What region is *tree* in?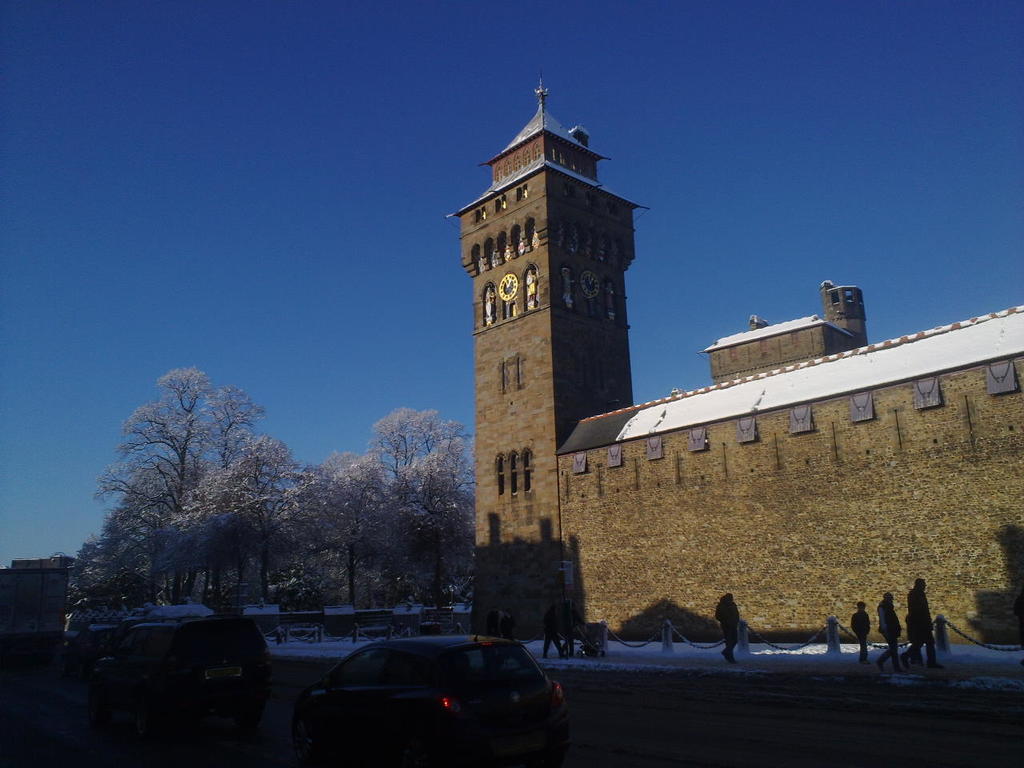
bbox=(90, 365, 274, 615).
